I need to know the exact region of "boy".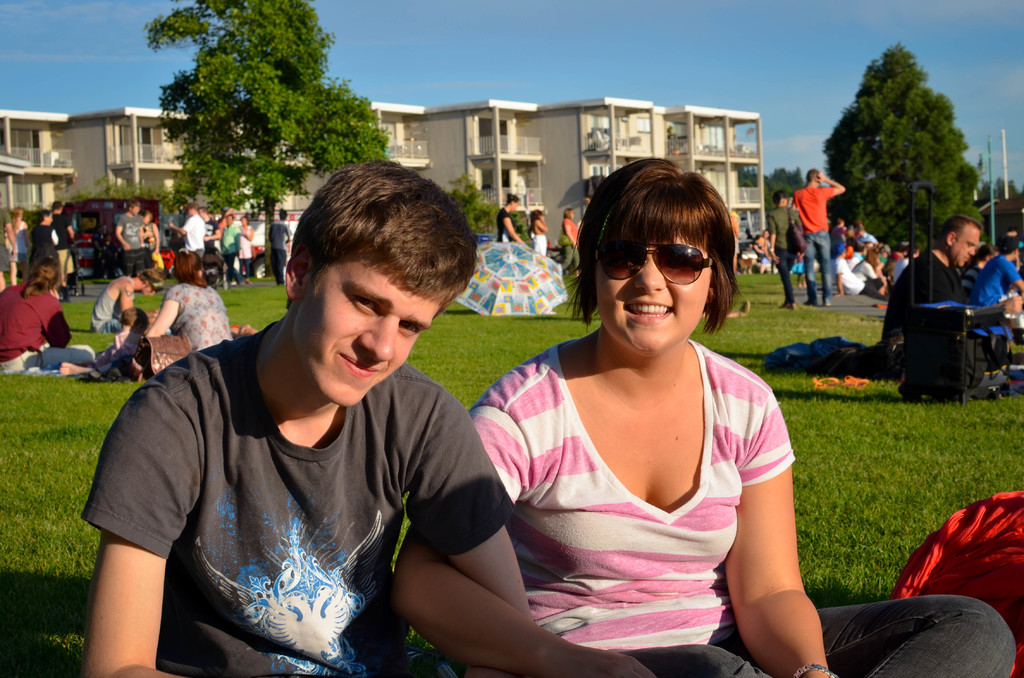
Region: 789,168,846,309.
